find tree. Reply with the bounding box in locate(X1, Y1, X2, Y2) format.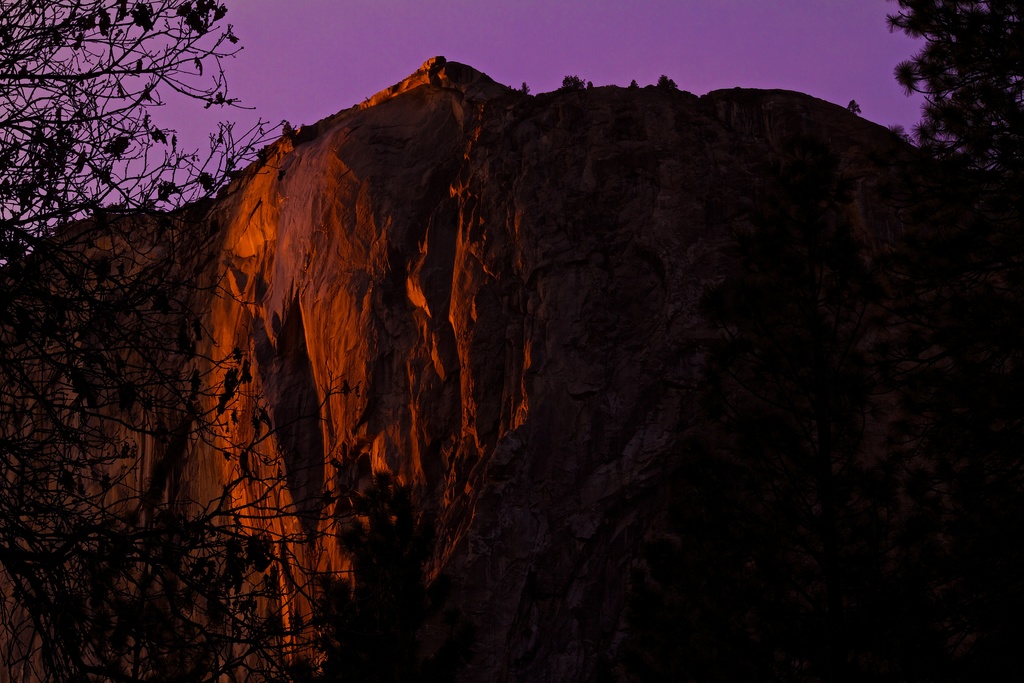
locate(584, 80, 593, 89).
